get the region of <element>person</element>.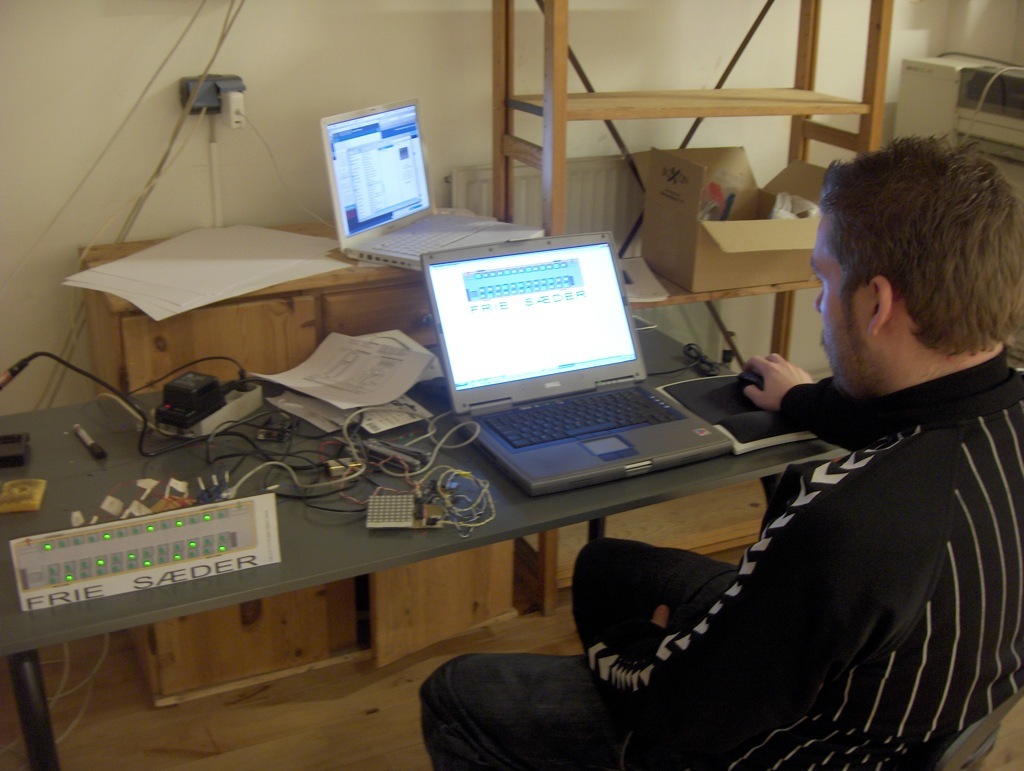
(571, 212, 999, 747).
